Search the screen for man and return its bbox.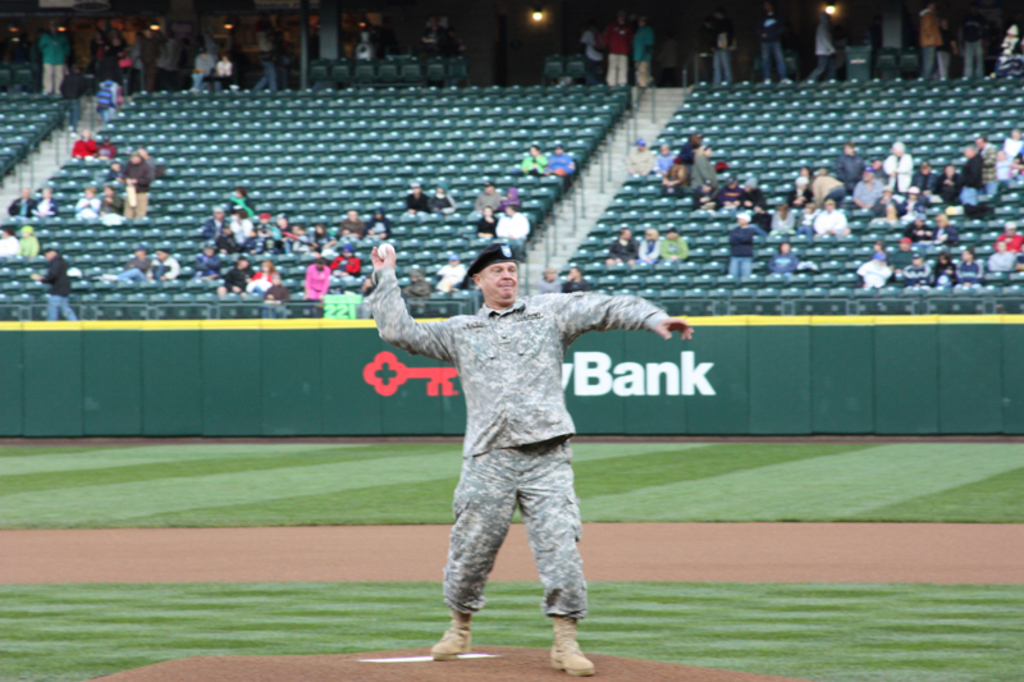
Found: x1=714, y1=174, x2=746, y2=211.
